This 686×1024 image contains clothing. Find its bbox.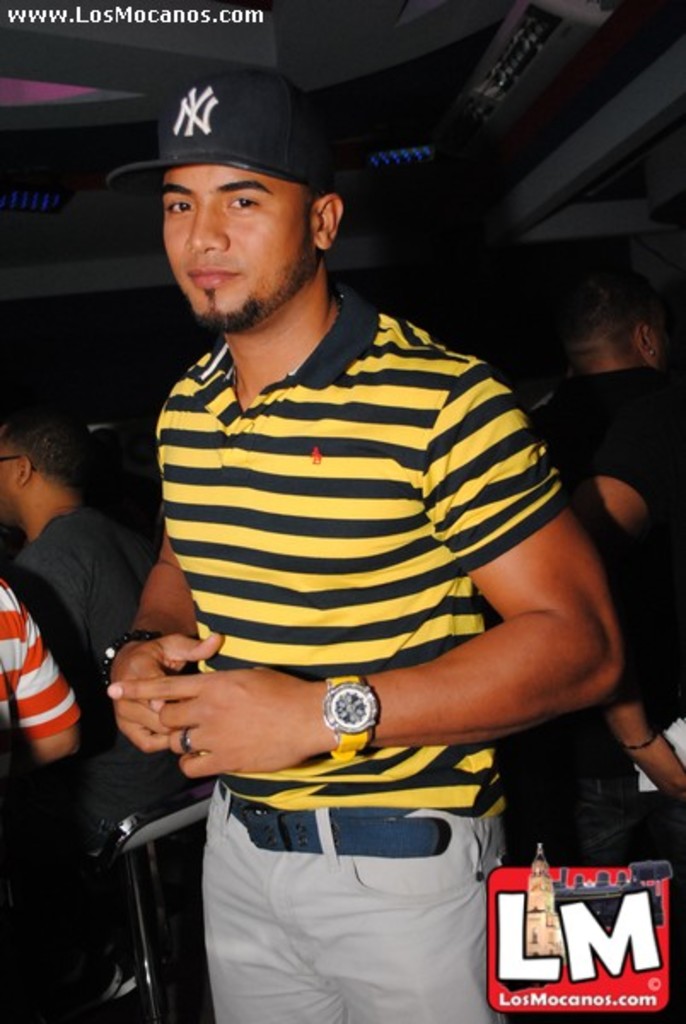
box=[546, 375, 684, 812].
